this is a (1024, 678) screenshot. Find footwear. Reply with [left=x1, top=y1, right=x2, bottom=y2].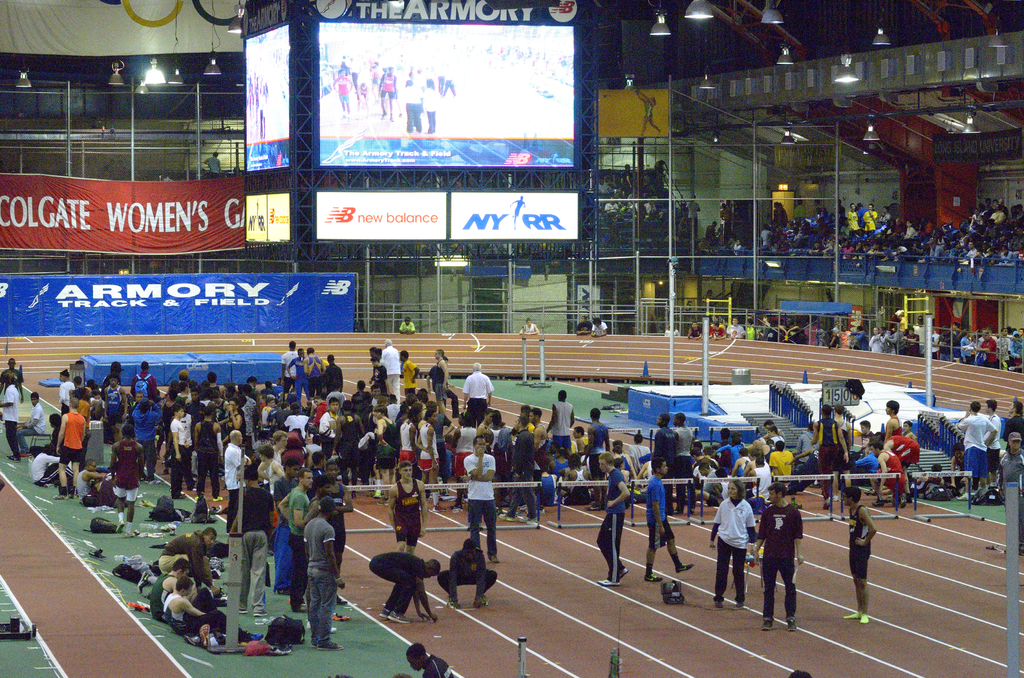
[left=595, top=576, right=622, bottom=588].
